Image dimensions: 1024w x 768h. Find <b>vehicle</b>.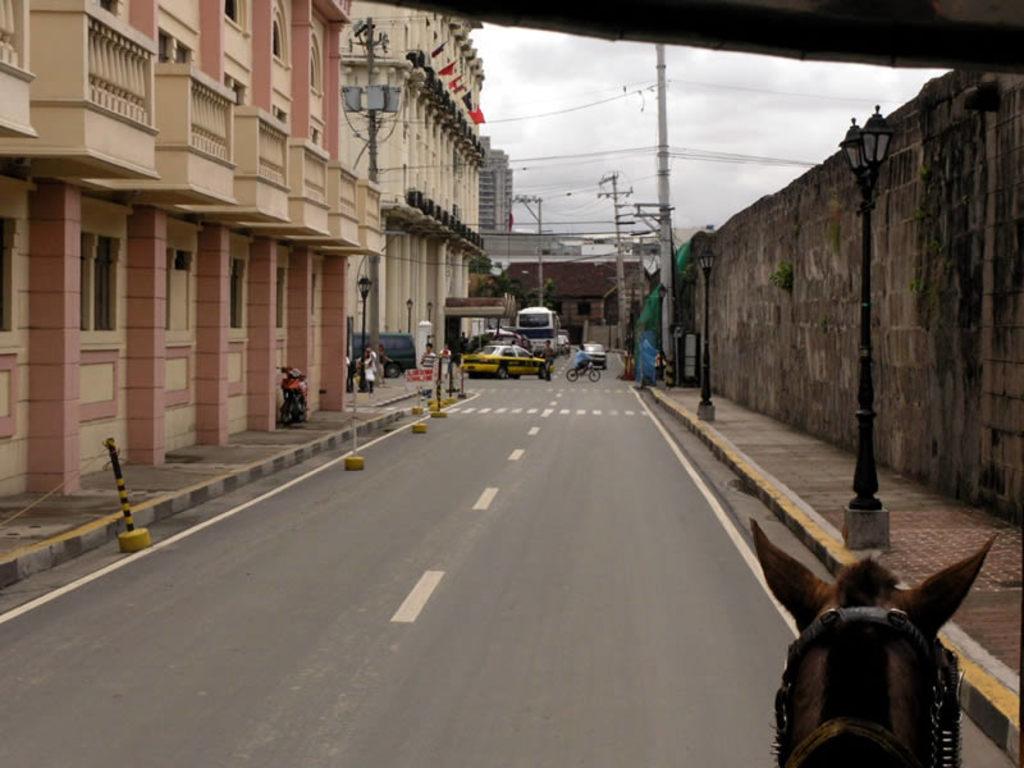
region(568, 351, 605, 383).
